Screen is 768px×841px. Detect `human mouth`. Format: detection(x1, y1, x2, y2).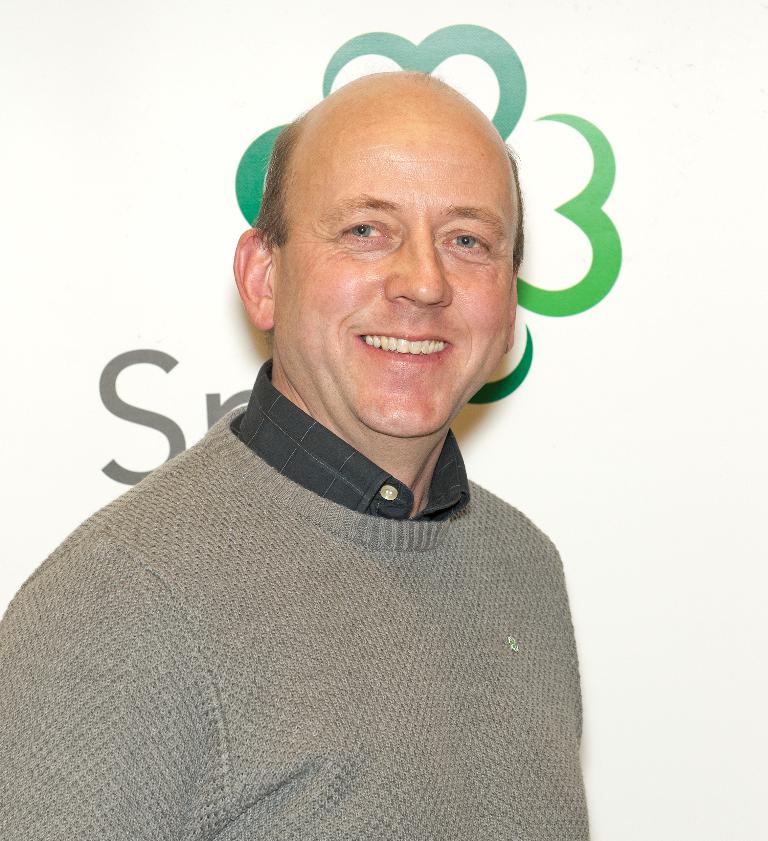
detection(355, 335, 454, 366).
